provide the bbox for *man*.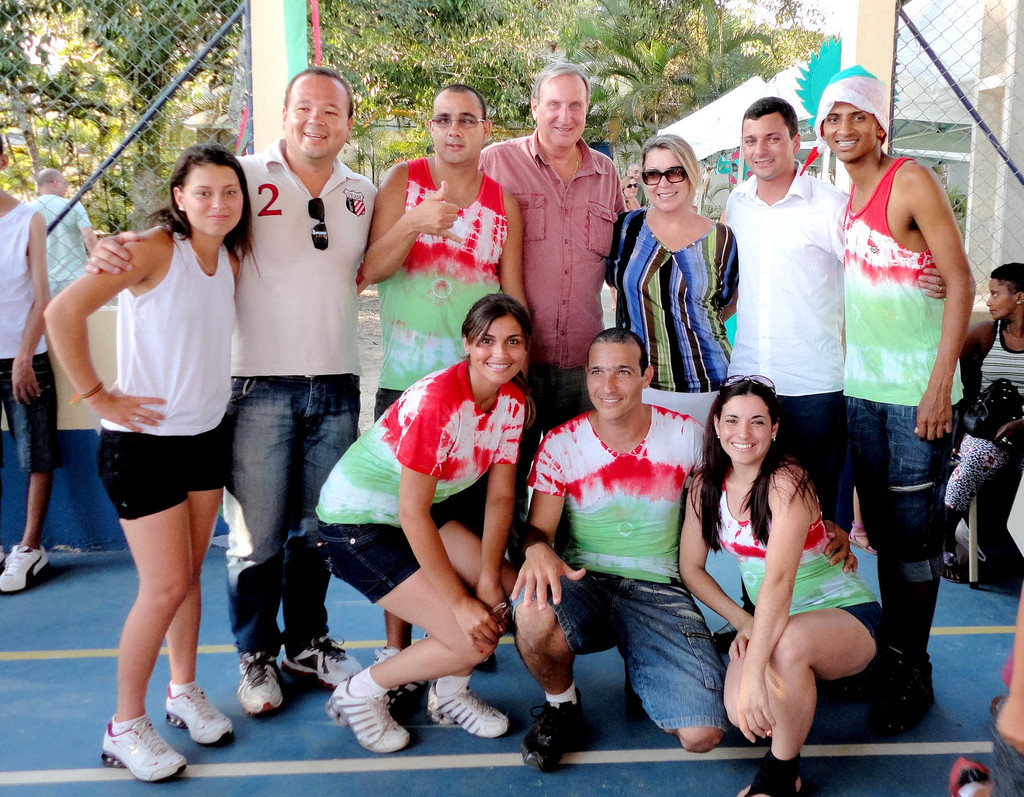
[left=362, top=83, right=531, bottom=417].
